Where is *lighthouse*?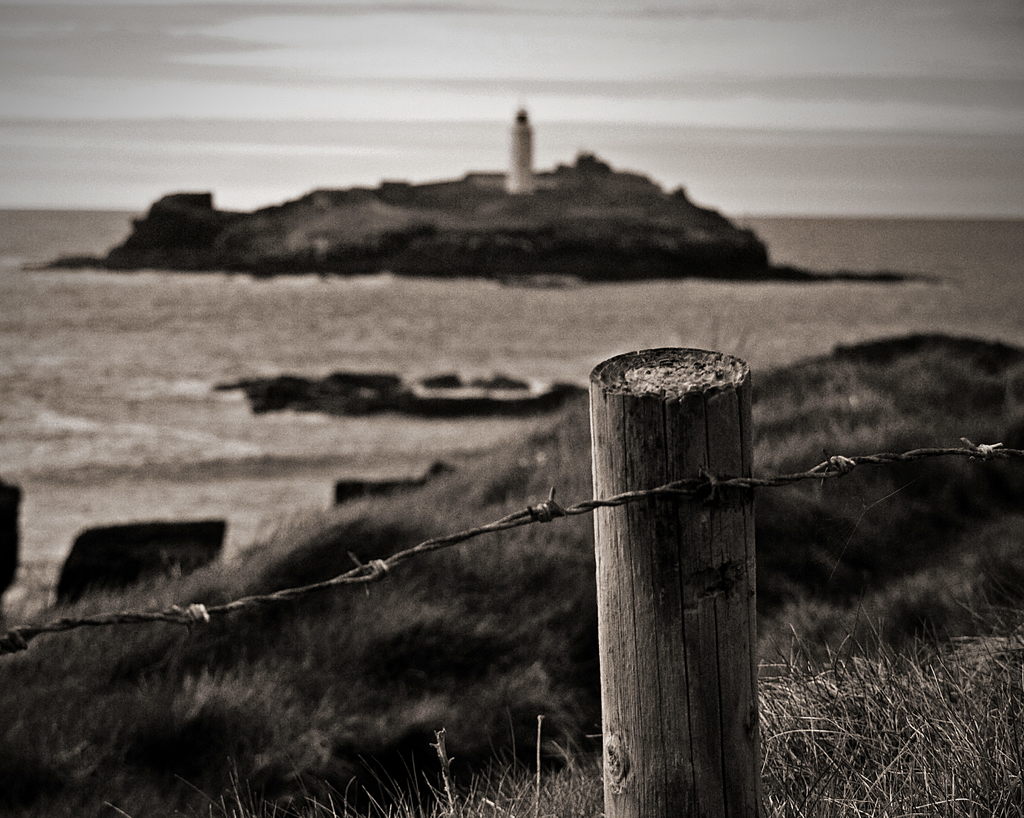
x1=500, y1=93, x2=536, y2=200.
